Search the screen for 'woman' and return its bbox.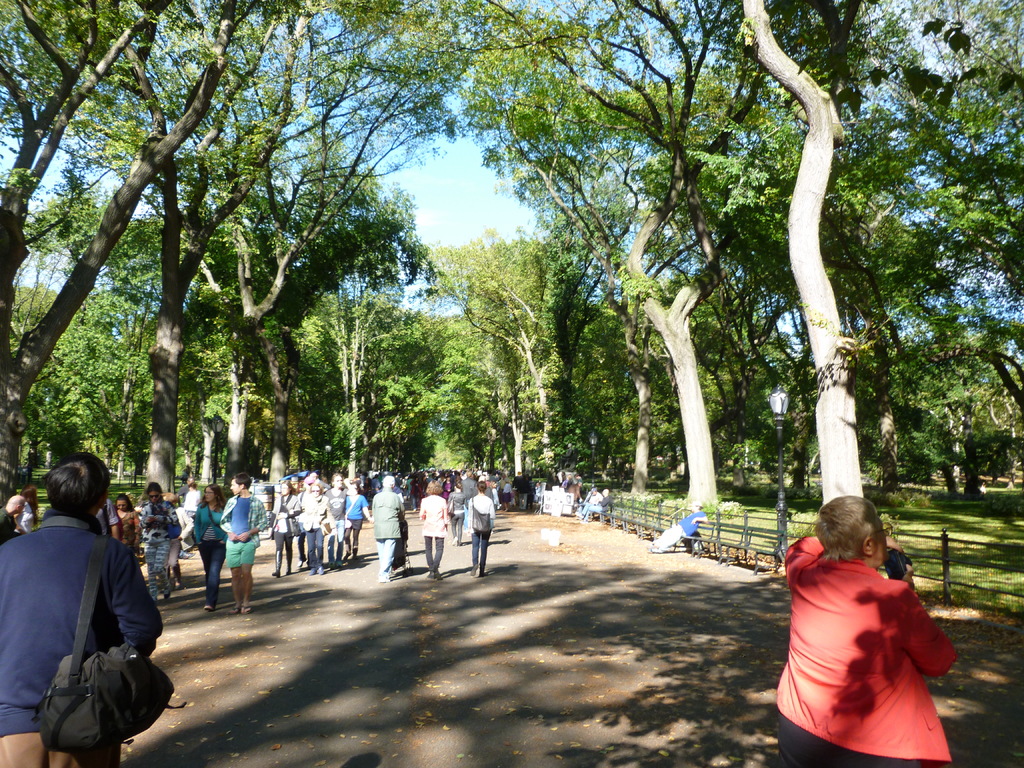
Found: {"x1": 419, "y1": 480, "x2": 449, "y2": 580}.
